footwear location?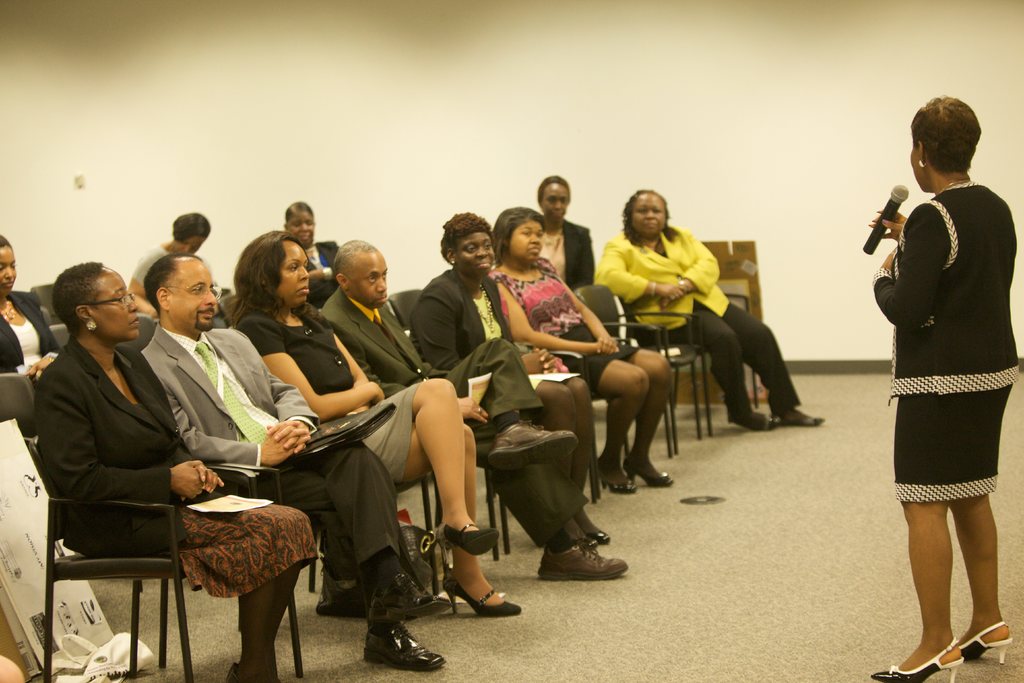
bbox=(597, 451, 639, 494)
